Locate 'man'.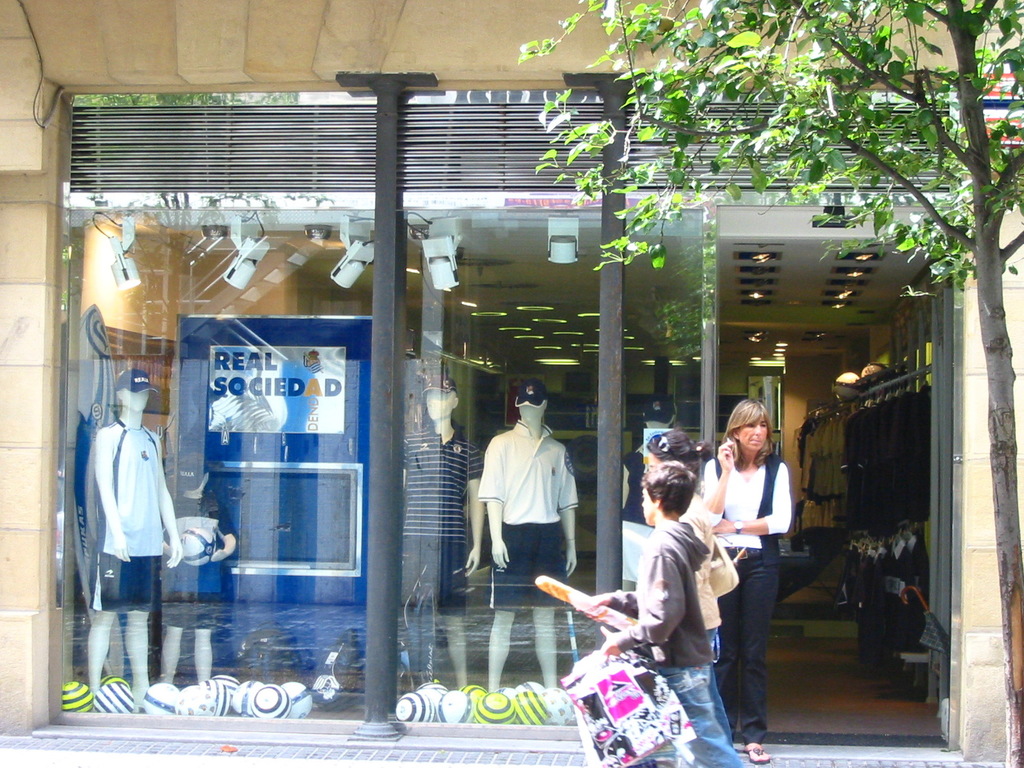
Bounding box: bbox(70, 383, 173, 669).
